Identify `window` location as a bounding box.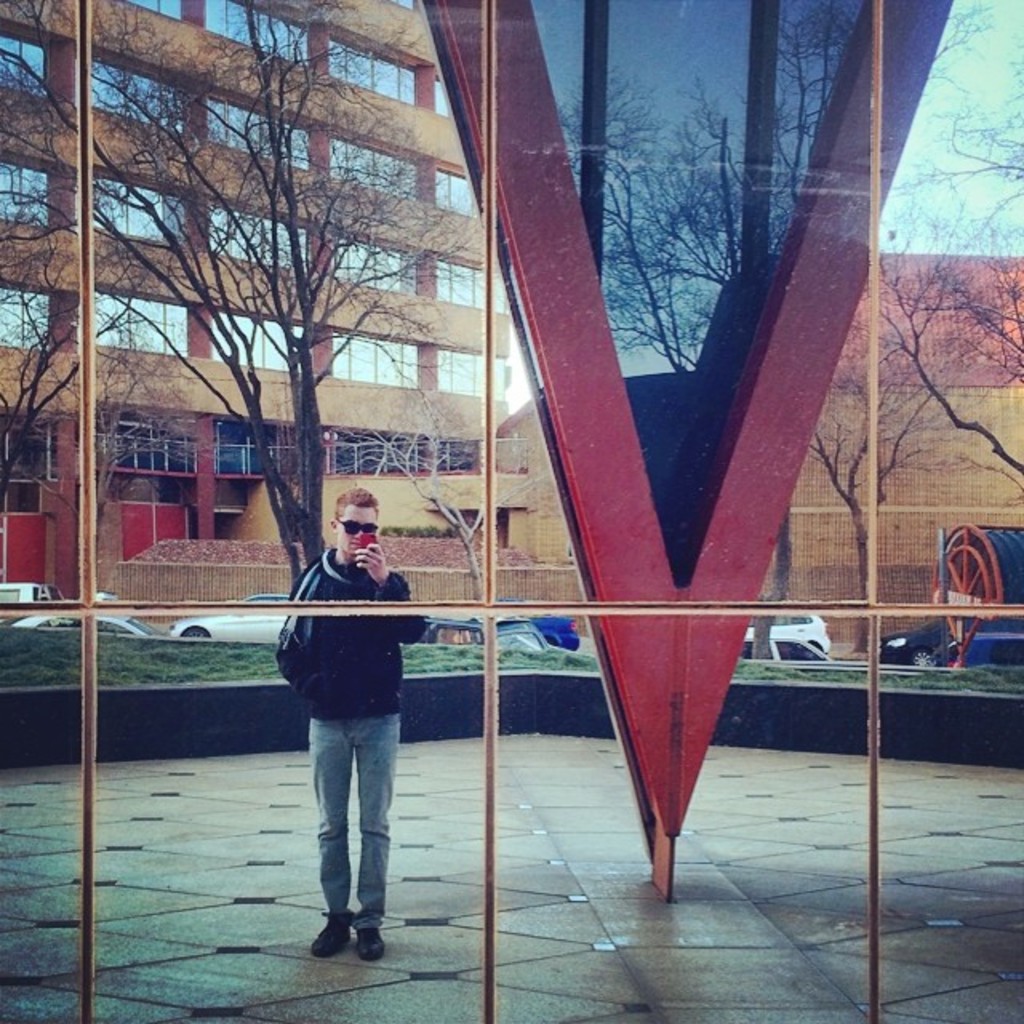
detection(323, 430, 434, 470).
